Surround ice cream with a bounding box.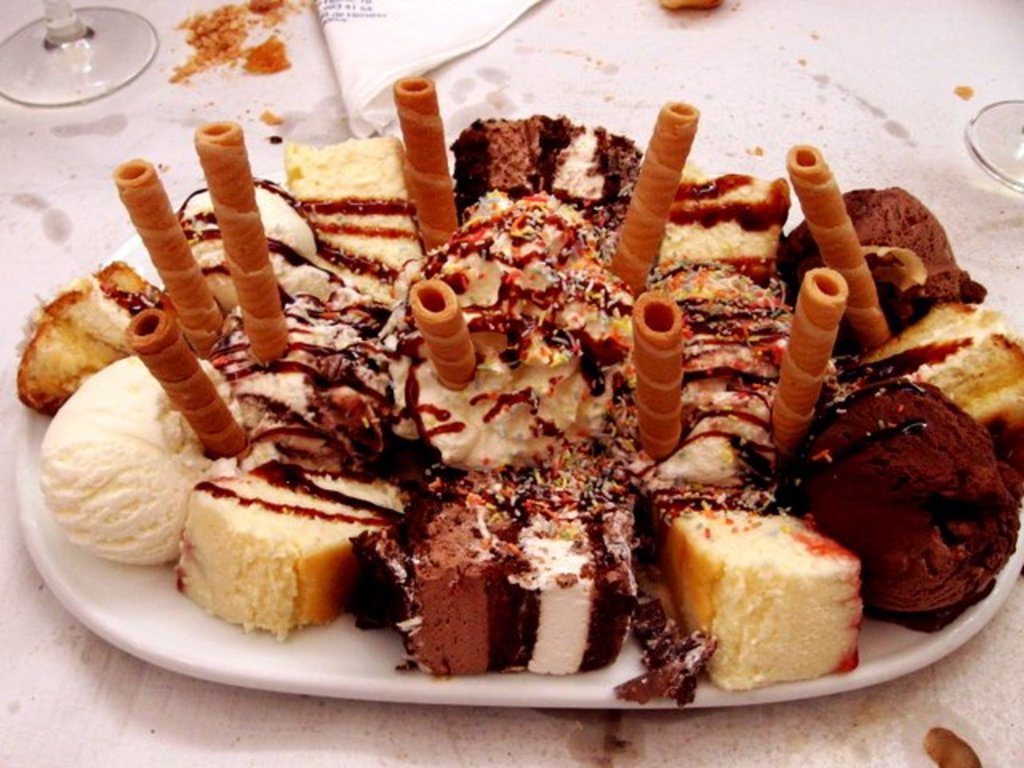
(x1=32, y1=339, x2=243, y2=566).
